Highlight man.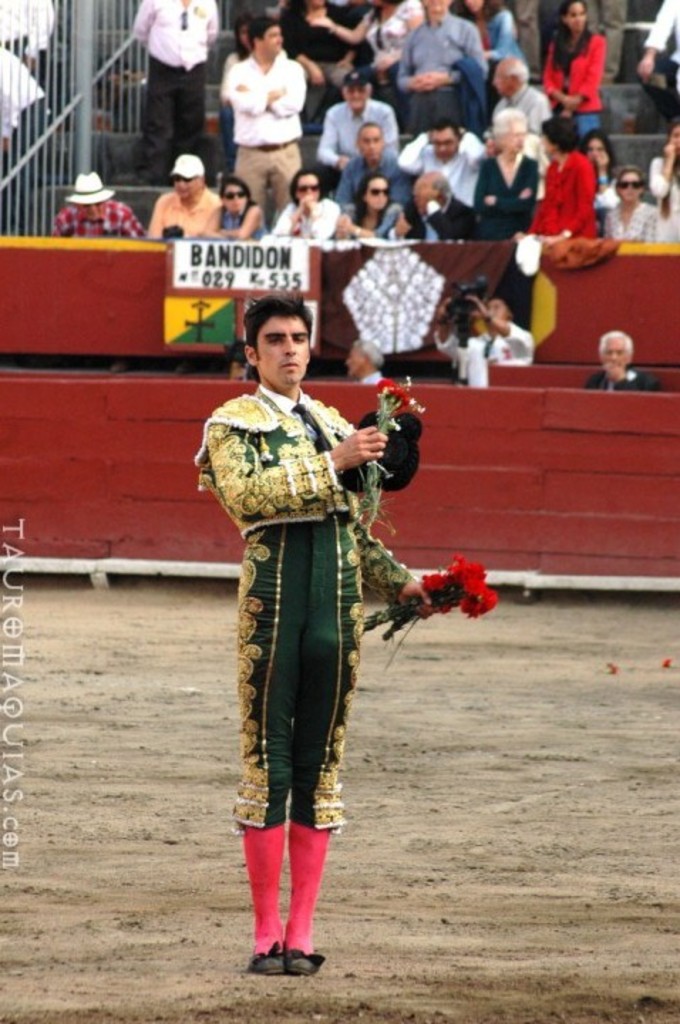
Highlighted region: 435/290/541/366.
